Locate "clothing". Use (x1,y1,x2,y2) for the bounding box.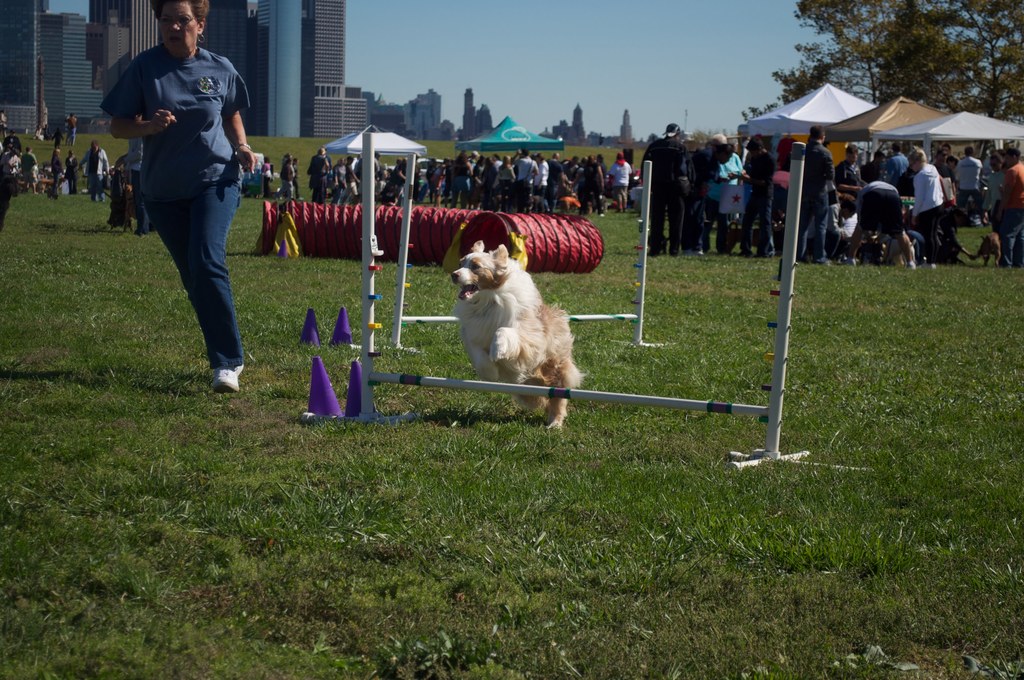
(49,155,66,196).
